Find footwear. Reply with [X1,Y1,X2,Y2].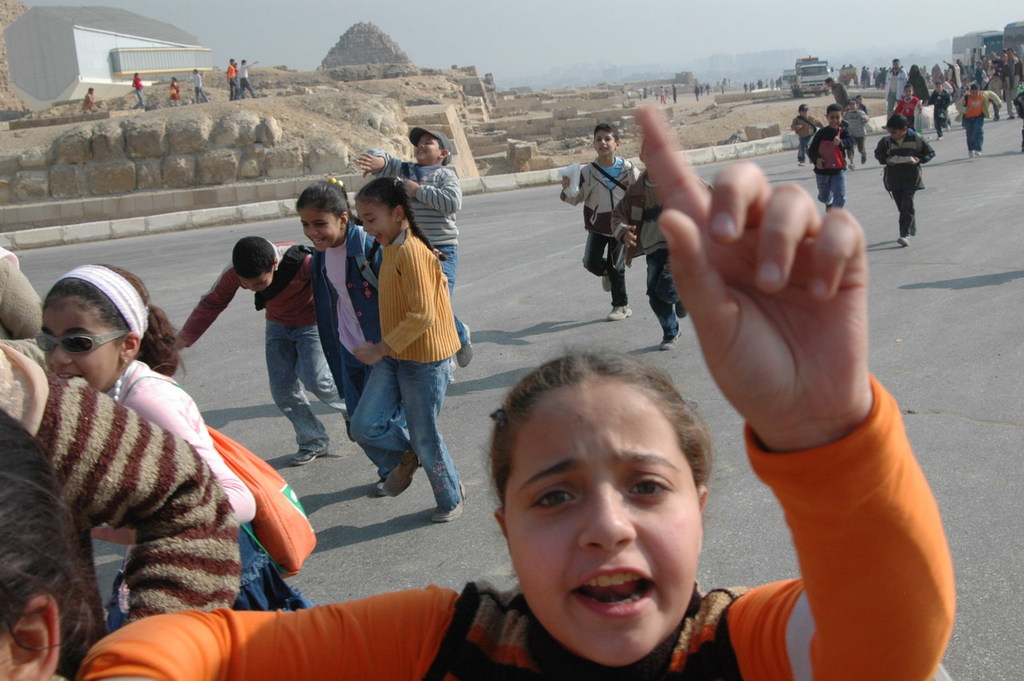
[894,238,908,249].
